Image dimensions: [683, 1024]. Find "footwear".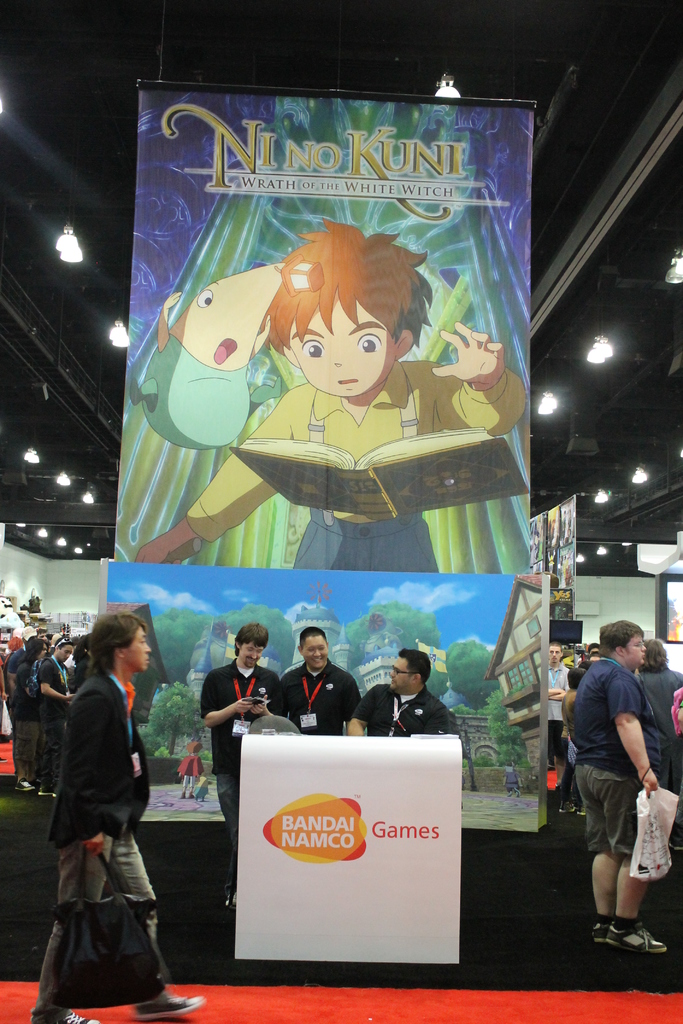
box(612, 923, 664, 951).
